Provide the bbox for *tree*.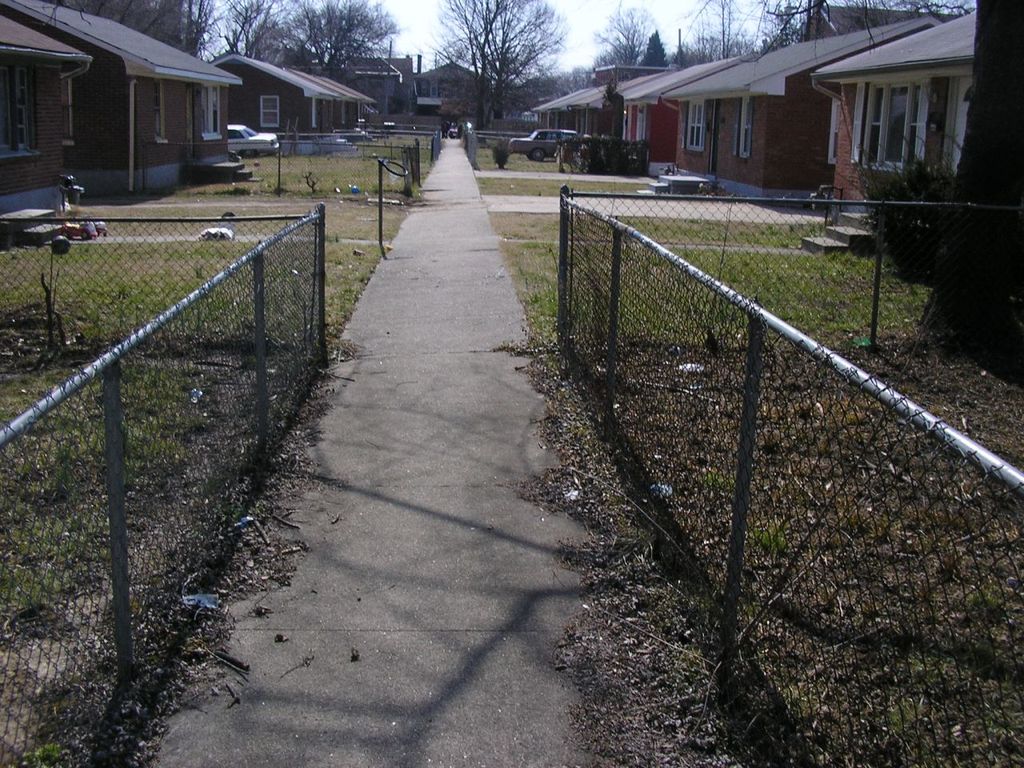
rect(422, 74, 464, 112).
